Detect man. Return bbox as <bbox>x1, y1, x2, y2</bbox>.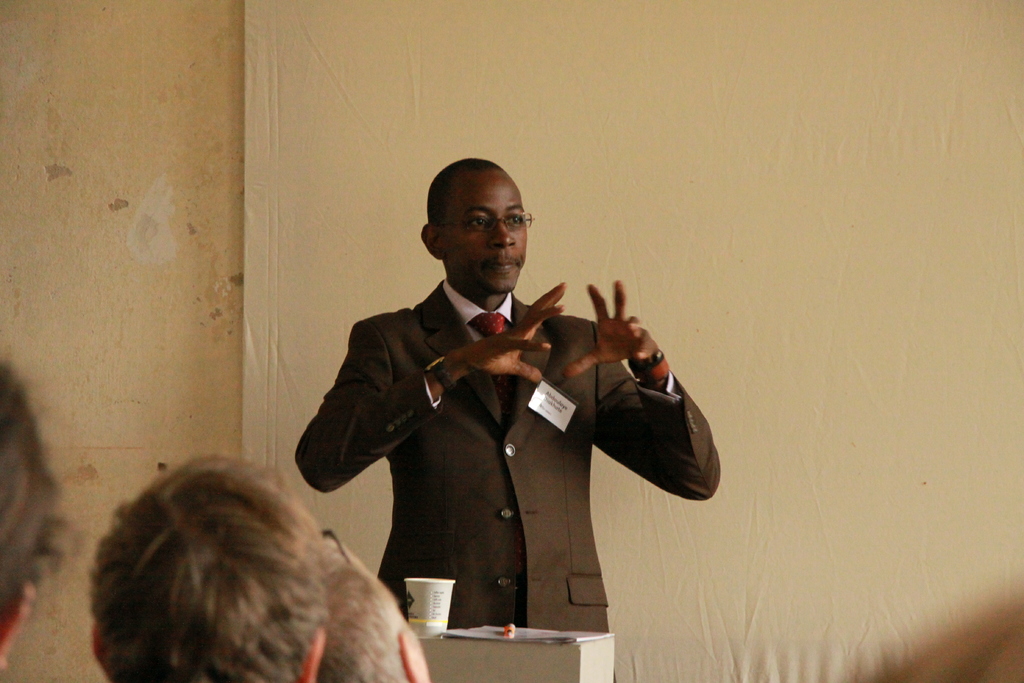
<bbox>296, 162, 709, 659</bbox>.
